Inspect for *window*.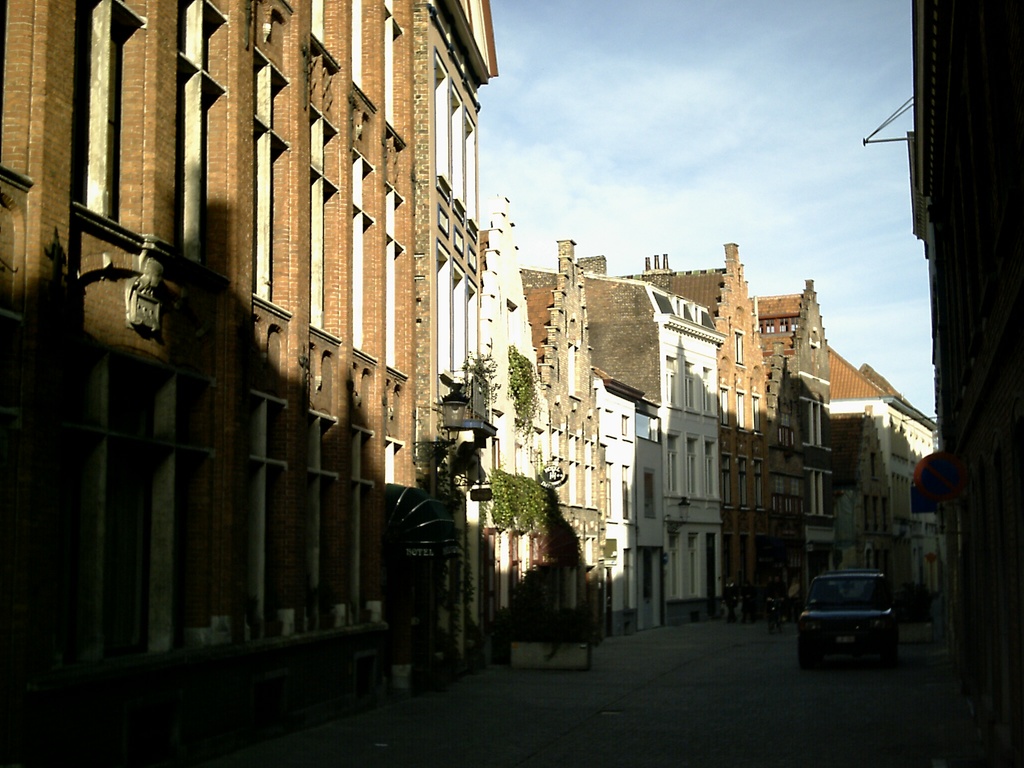
Inspection: detection(756, 392, 765, 433).
